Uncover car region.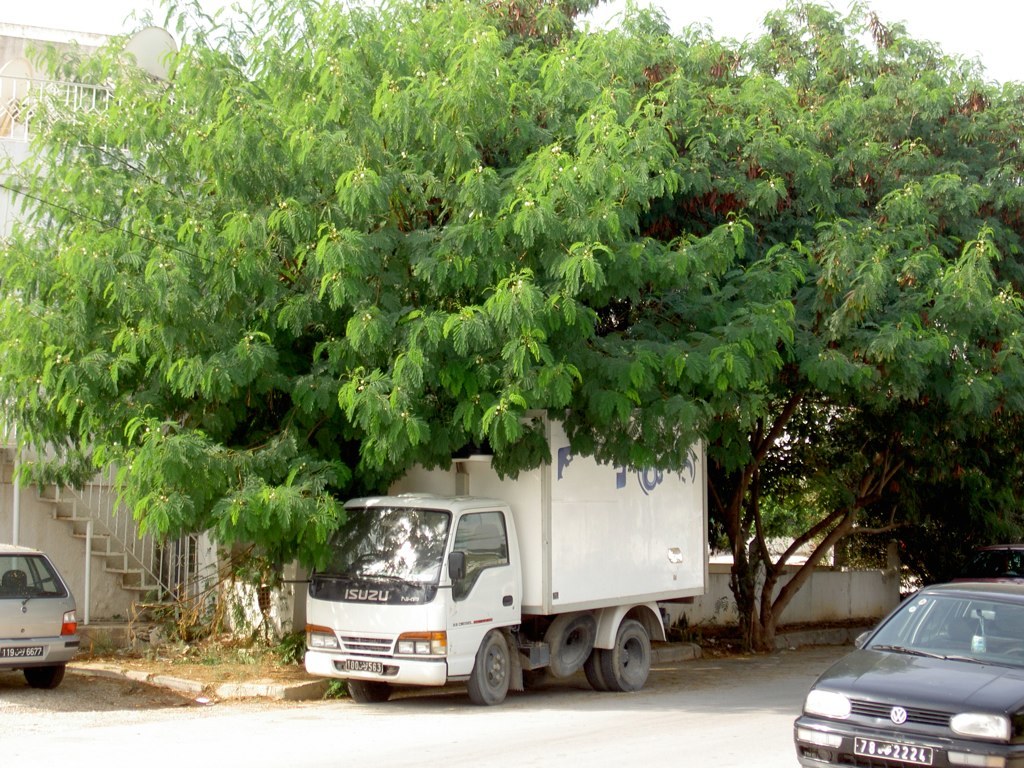
Uncovered: l=0, t=545, r=85, b=693.
